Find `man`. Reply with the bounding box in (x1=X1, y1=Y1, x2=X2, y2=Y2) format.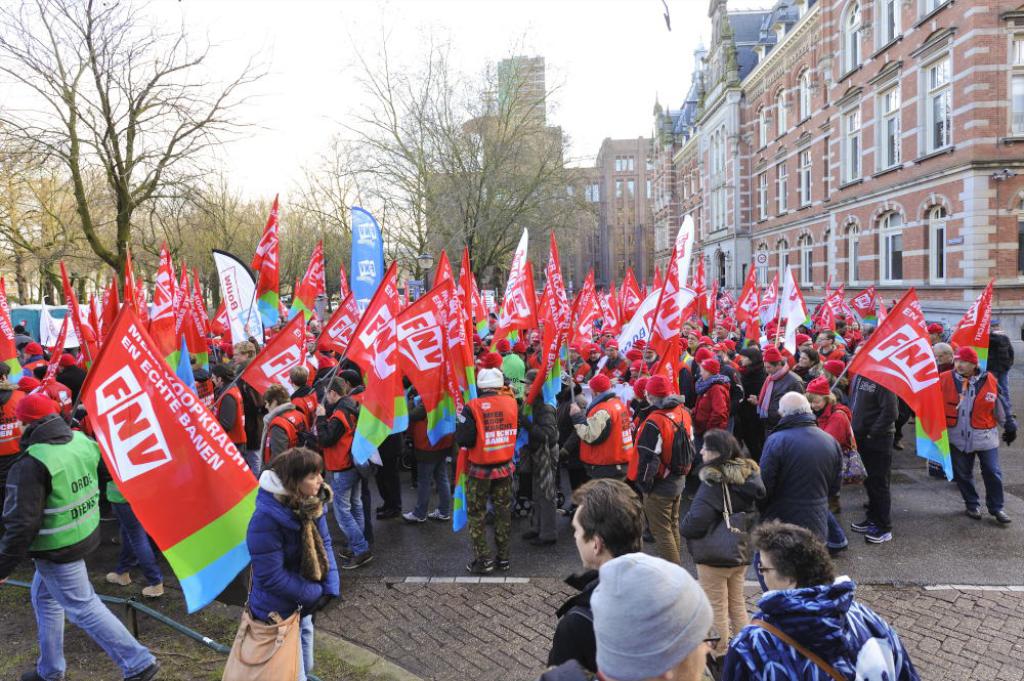
(x1=319, y1=377, x2=384, y2=567).
